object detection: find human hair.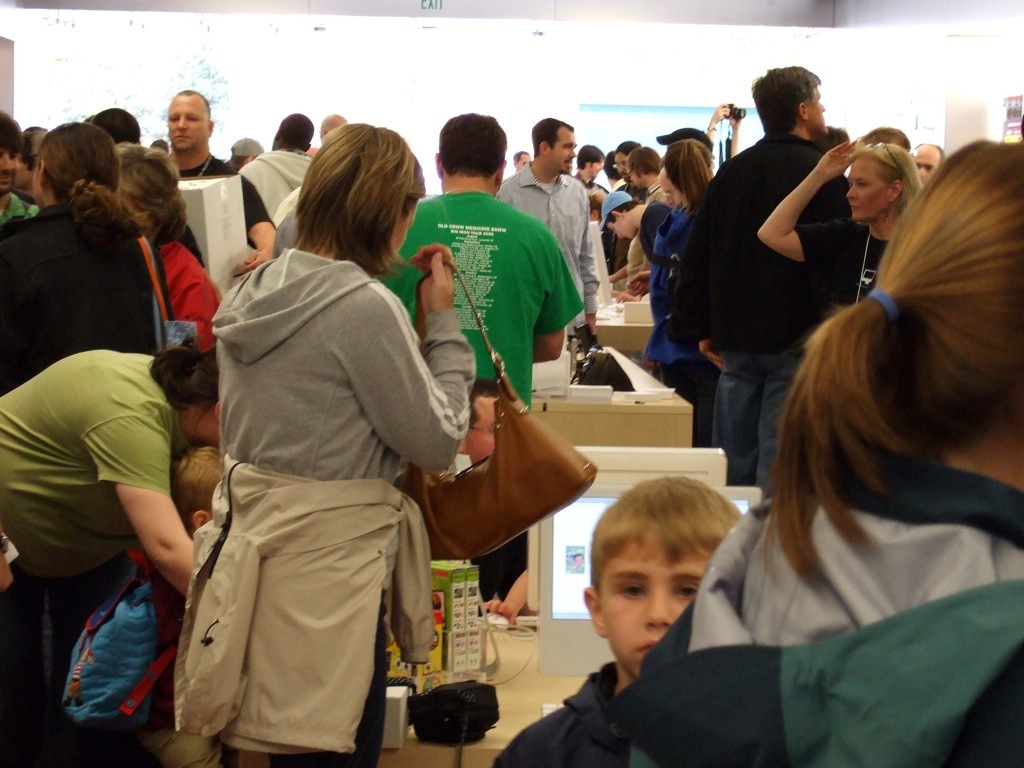
115:142:190:252.
